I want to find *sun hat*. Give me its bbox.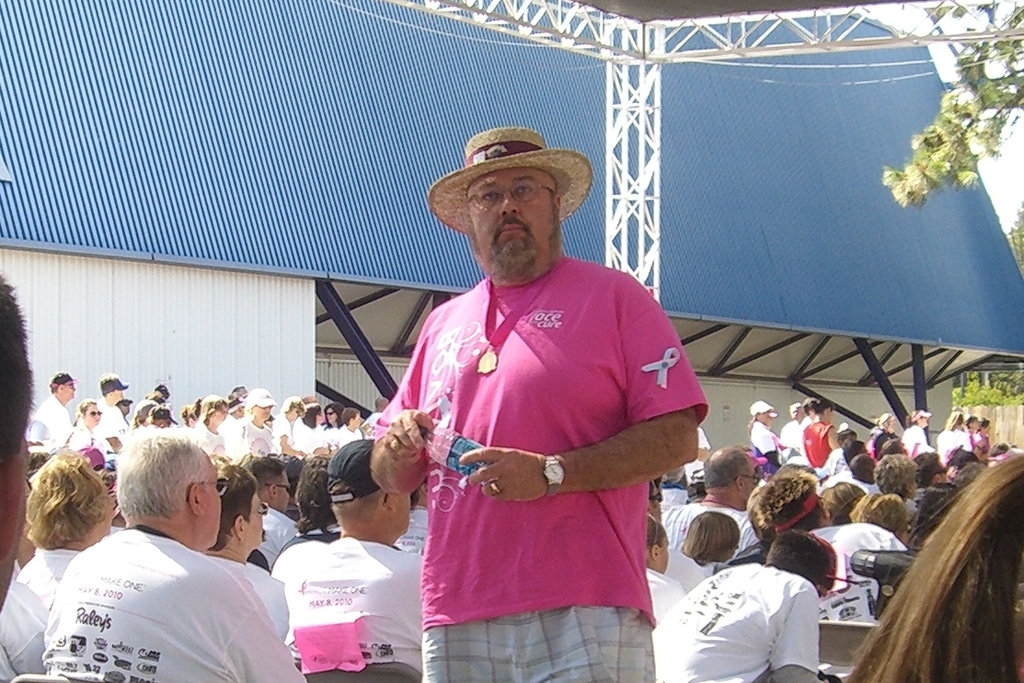
x1=50 y1=370 x2=85 y2=391.
